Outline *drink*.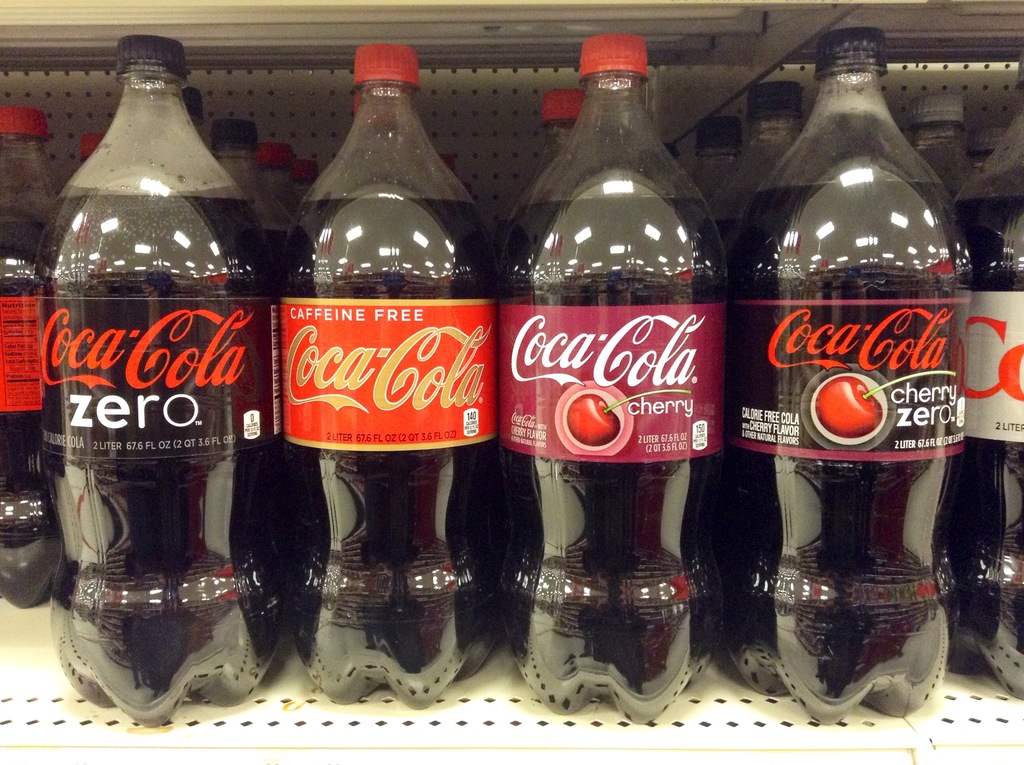
Outline: pyautogui.locateOnScreen(0, 213, 57, 611).
